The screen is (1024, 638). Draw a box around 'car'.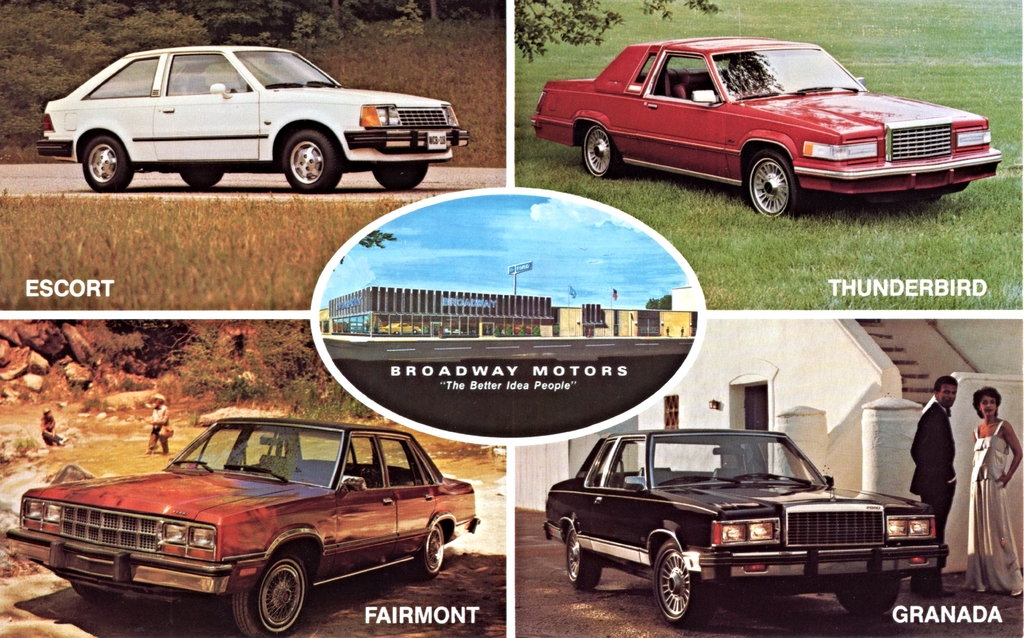
Rect(35, 40, 474, 191).
